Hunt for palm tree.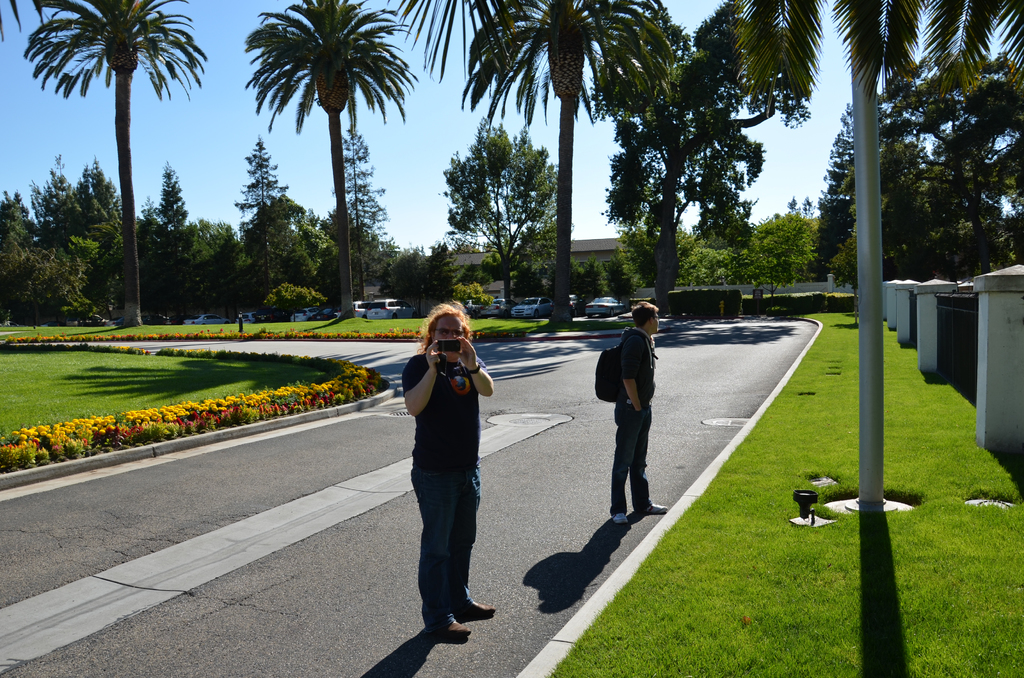
Hunted down at [x1=594, y1=15, x2=753, y2=282].
